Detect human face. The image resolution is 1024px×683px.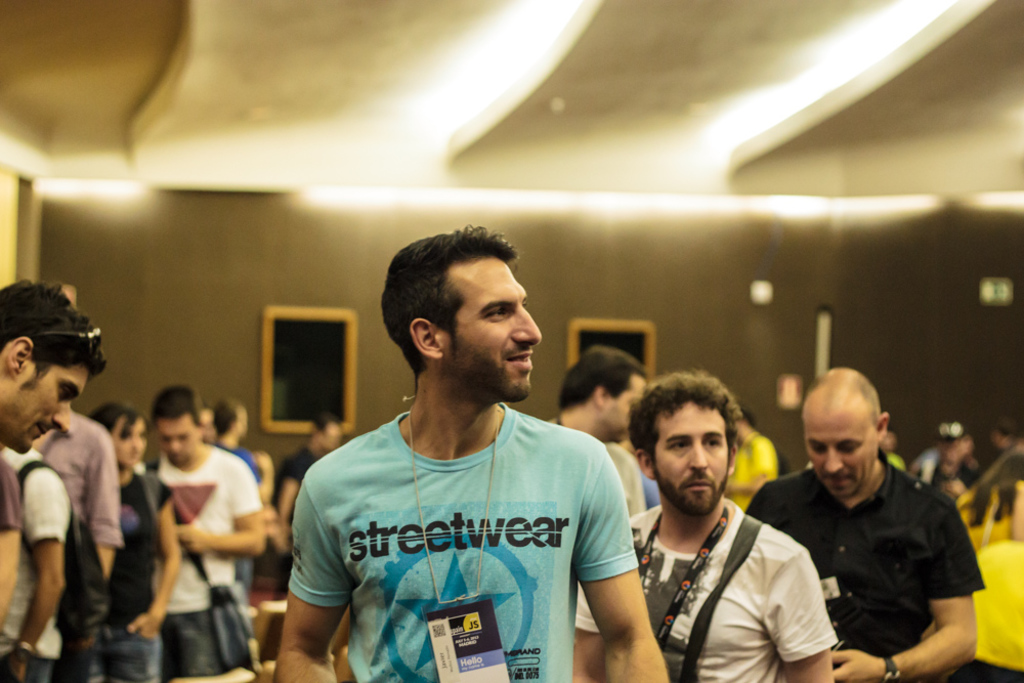
select_region(110, 415, 148, 466).
